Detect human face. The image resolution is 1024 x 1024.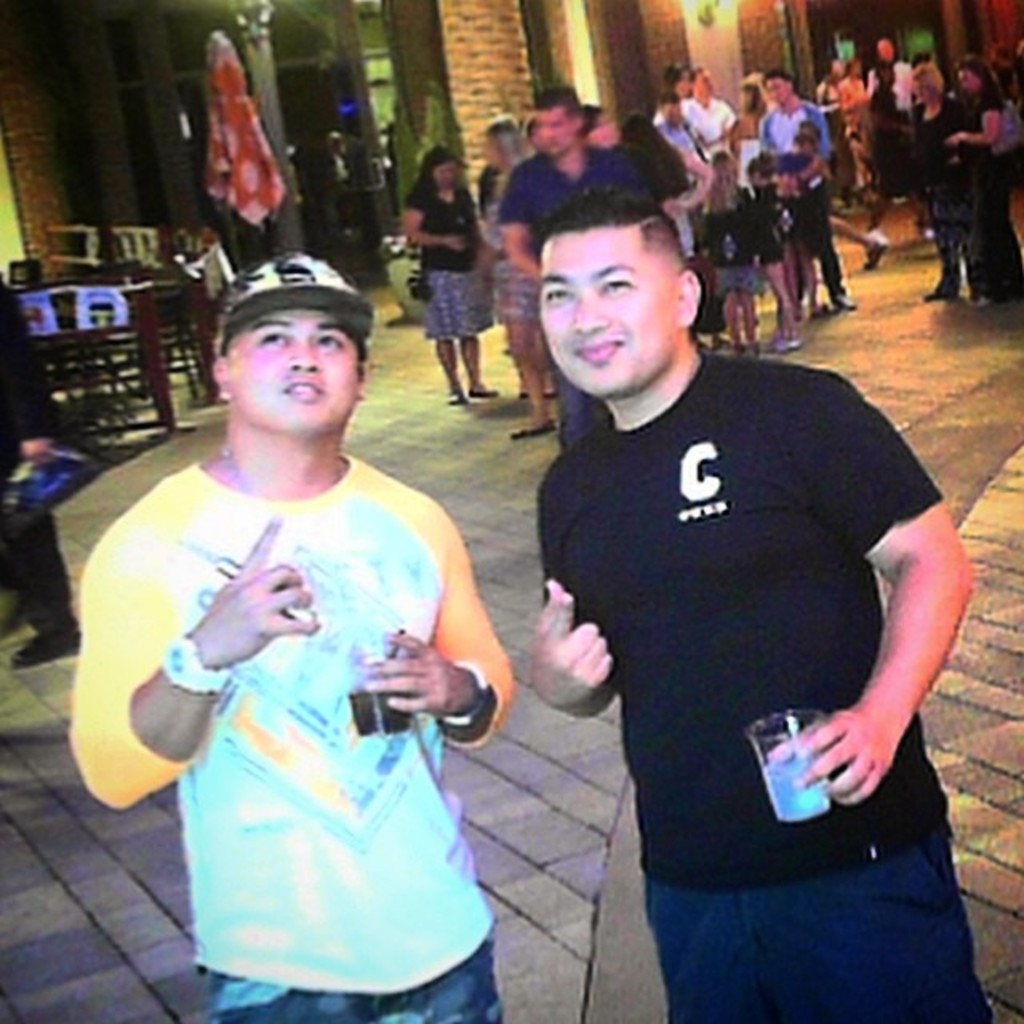
[741, 90, 754, 112].
